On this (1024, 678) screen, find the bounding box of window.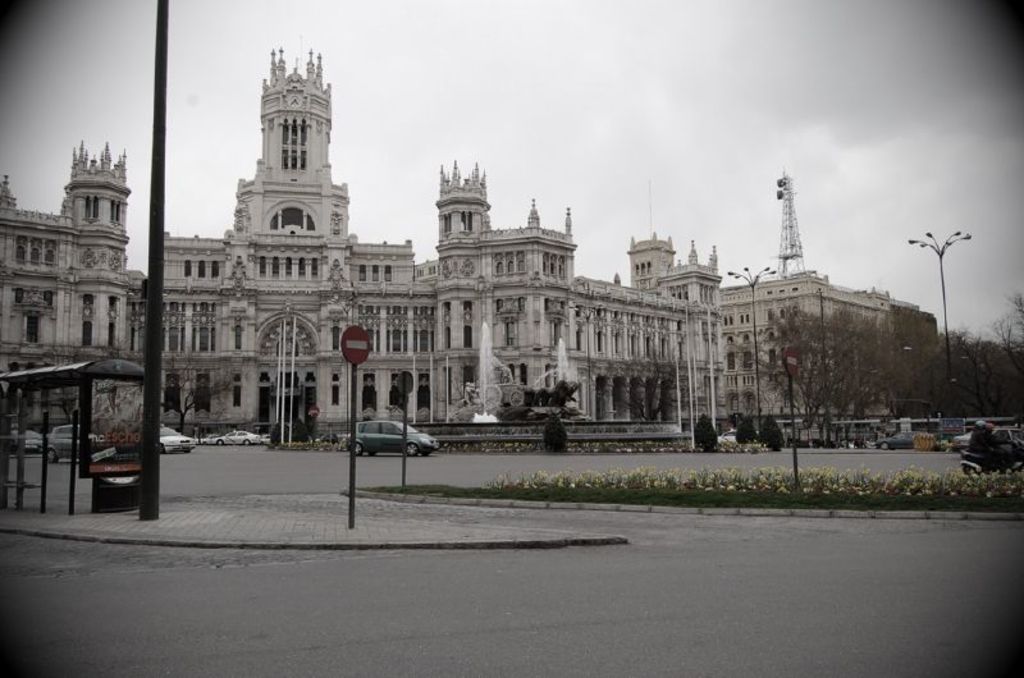
Bounding box: <bbox>360, 306, 381, 361</bbox>.
